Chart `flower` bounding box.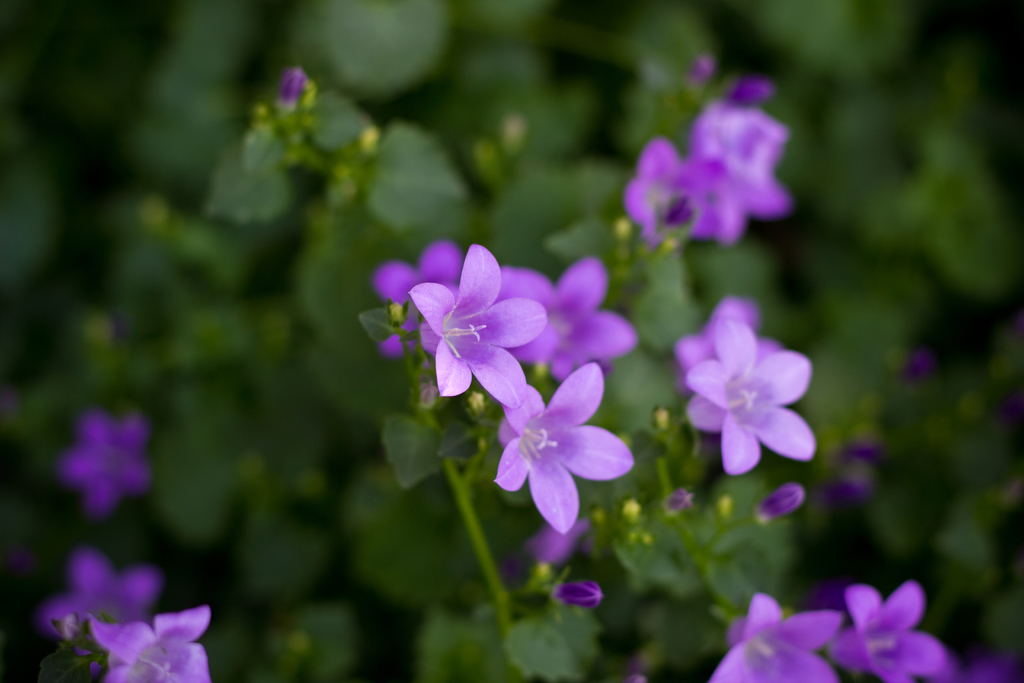
Charted: [502,257,634,388].
